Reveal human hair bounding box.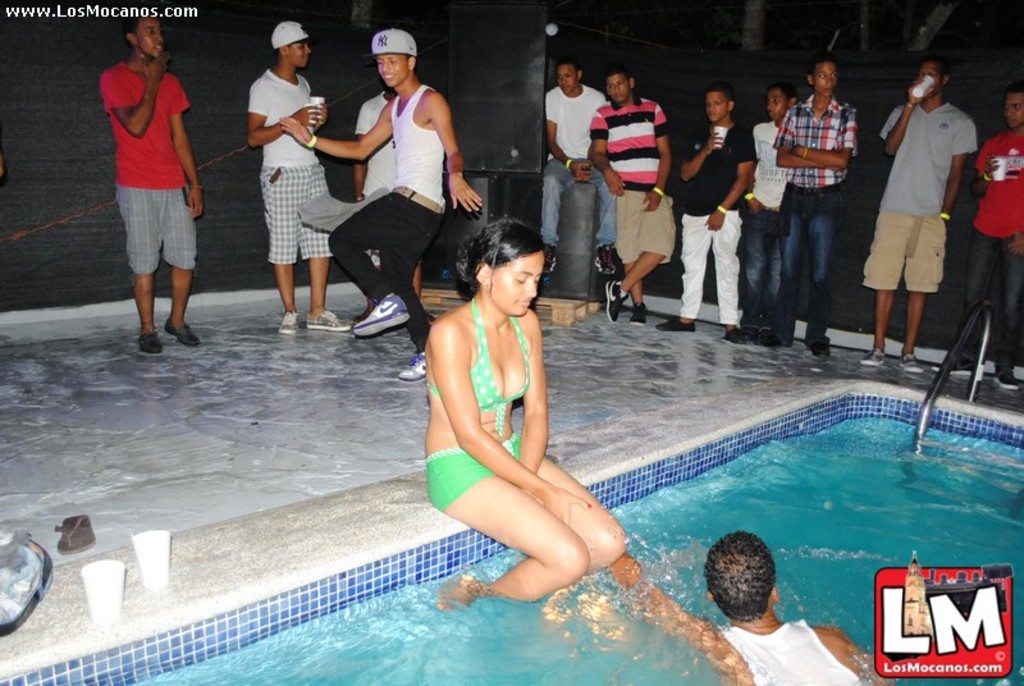
Revealed: 701/527/780/621.
